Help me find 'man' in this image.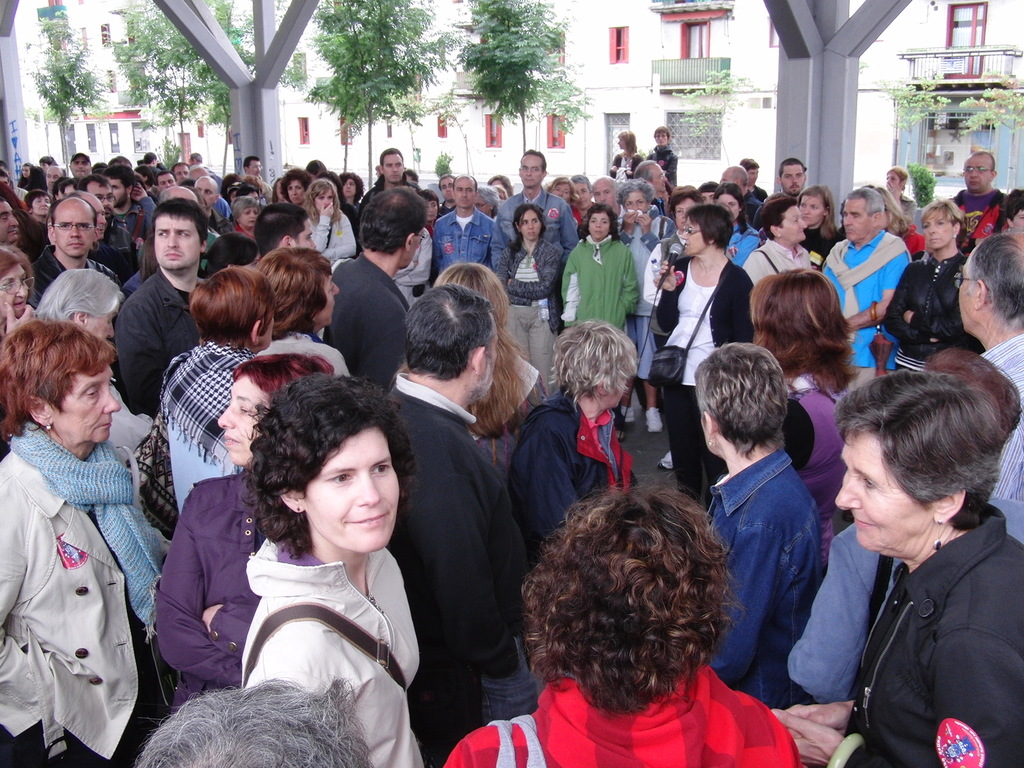
Found it: box=[381, 281, 547, 767].
